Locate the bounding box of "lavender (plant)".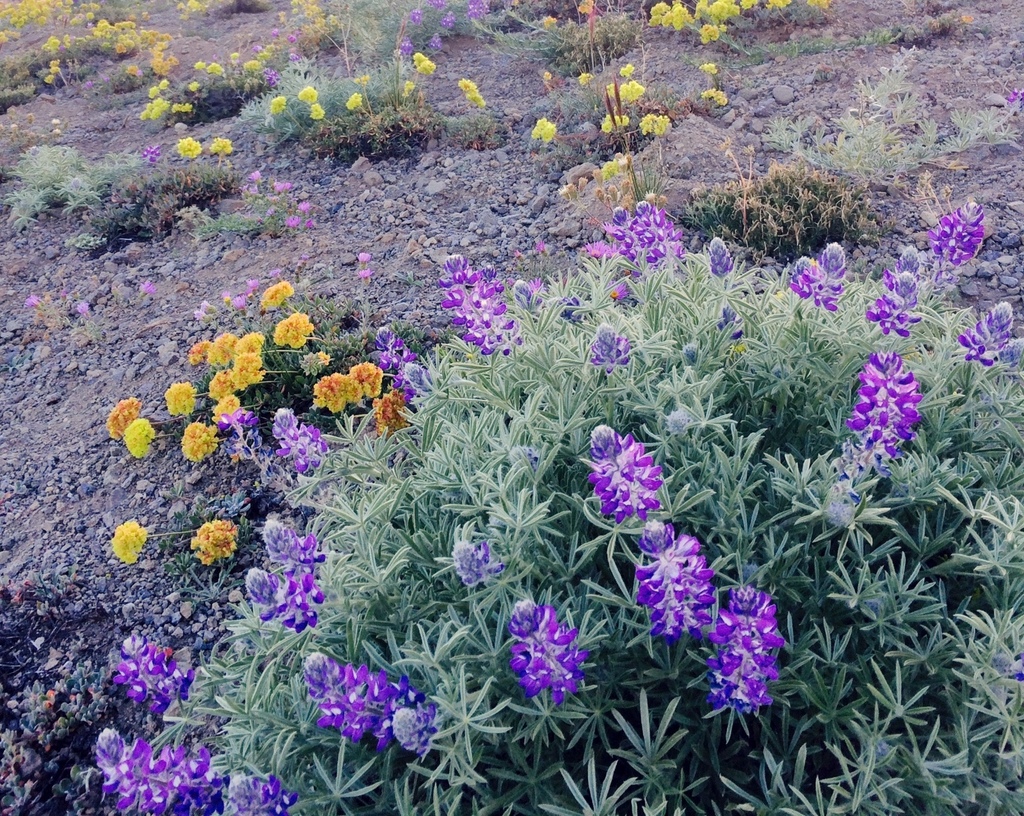
Bounding box: [x1=283, y1=205, x2=305, y2=224].
